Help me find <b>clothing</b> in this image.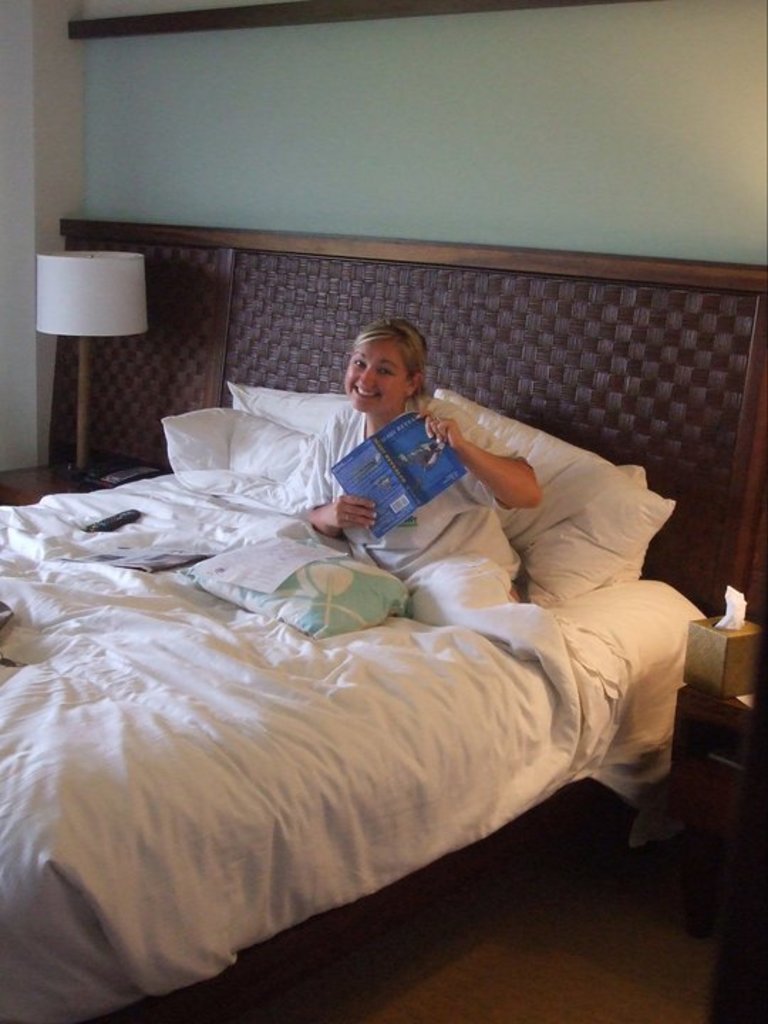
Found it: locate(311, 368, 506, 553).
